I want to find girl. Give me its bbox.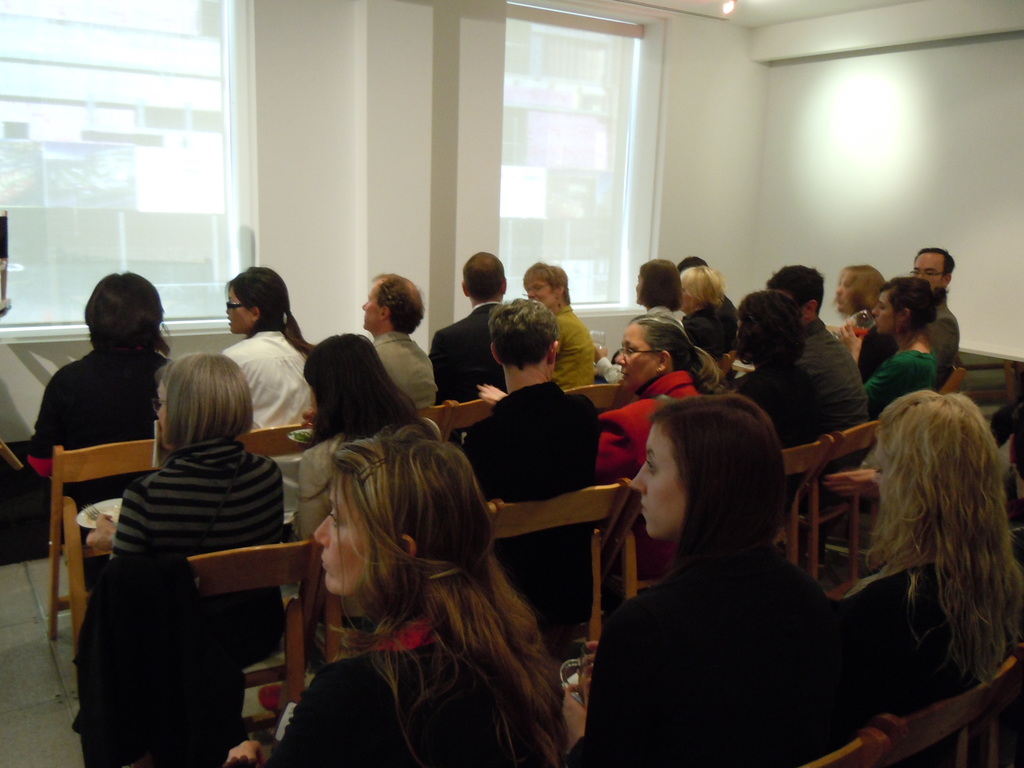
pyautogui.locateOnScreen(570, 394, 840, 767).
